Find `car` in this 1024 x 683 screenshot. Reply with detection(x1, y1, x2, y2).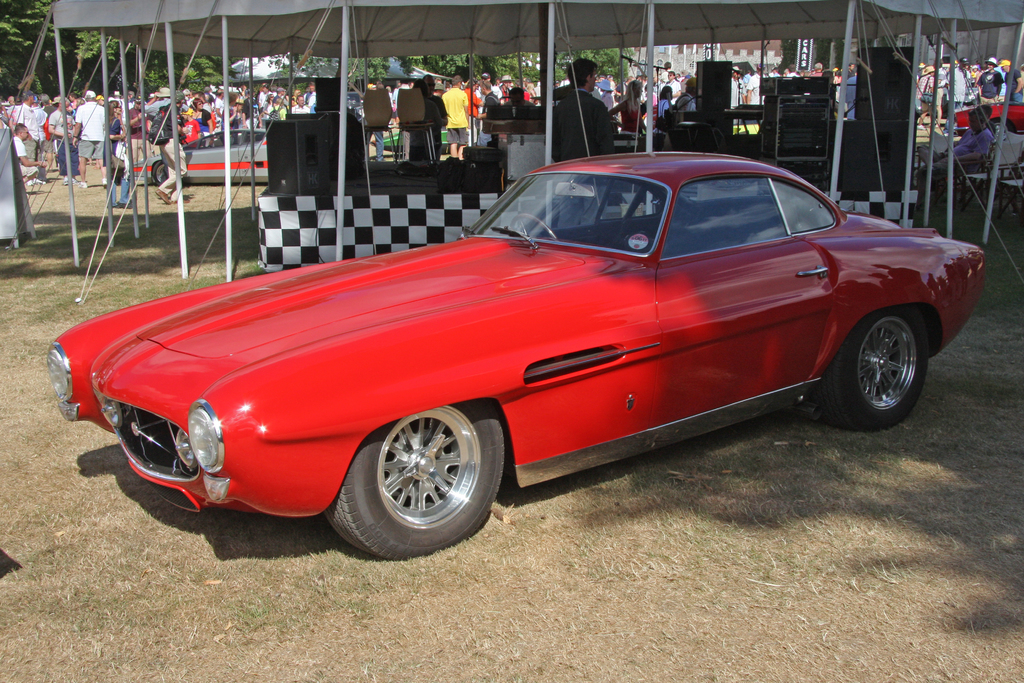
detection(44, 149, 988, 569).
